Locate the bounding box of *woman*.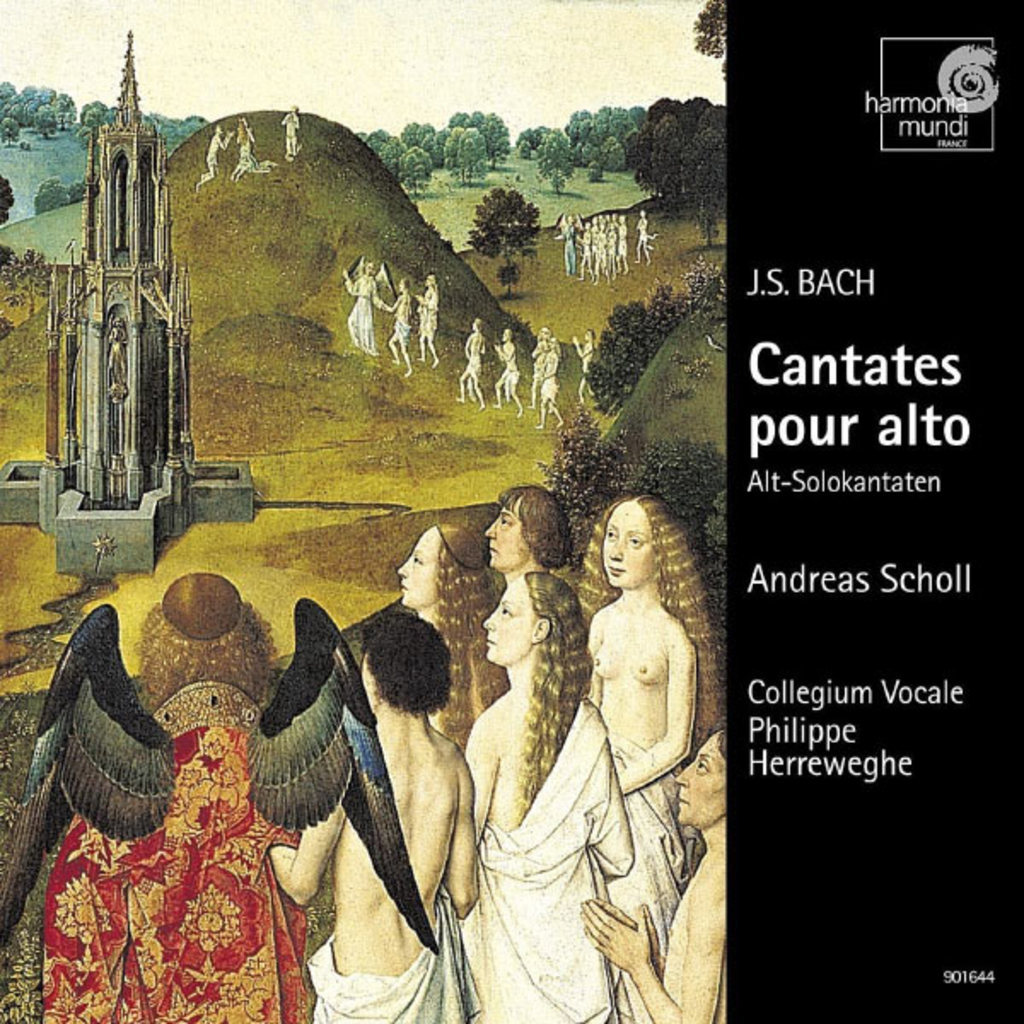
Bounding box: [x1=459, y1=572, x2=637, y2=1022].
